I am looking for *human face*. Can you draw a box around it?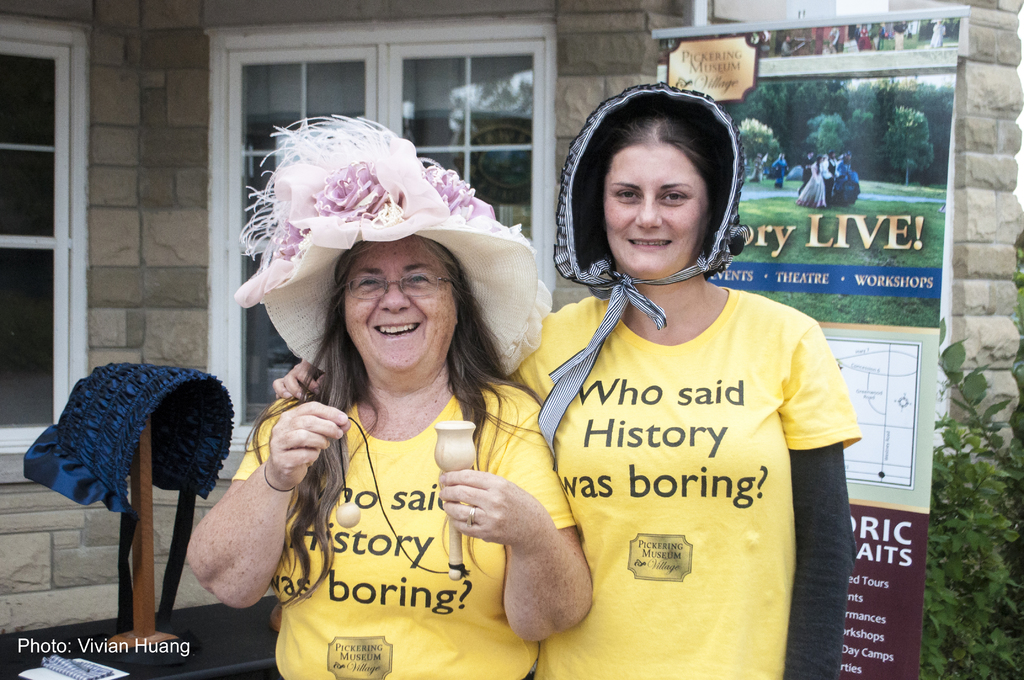
Sure, the bounding box is (x1=346, y1=245, x2=454, y2=359).
